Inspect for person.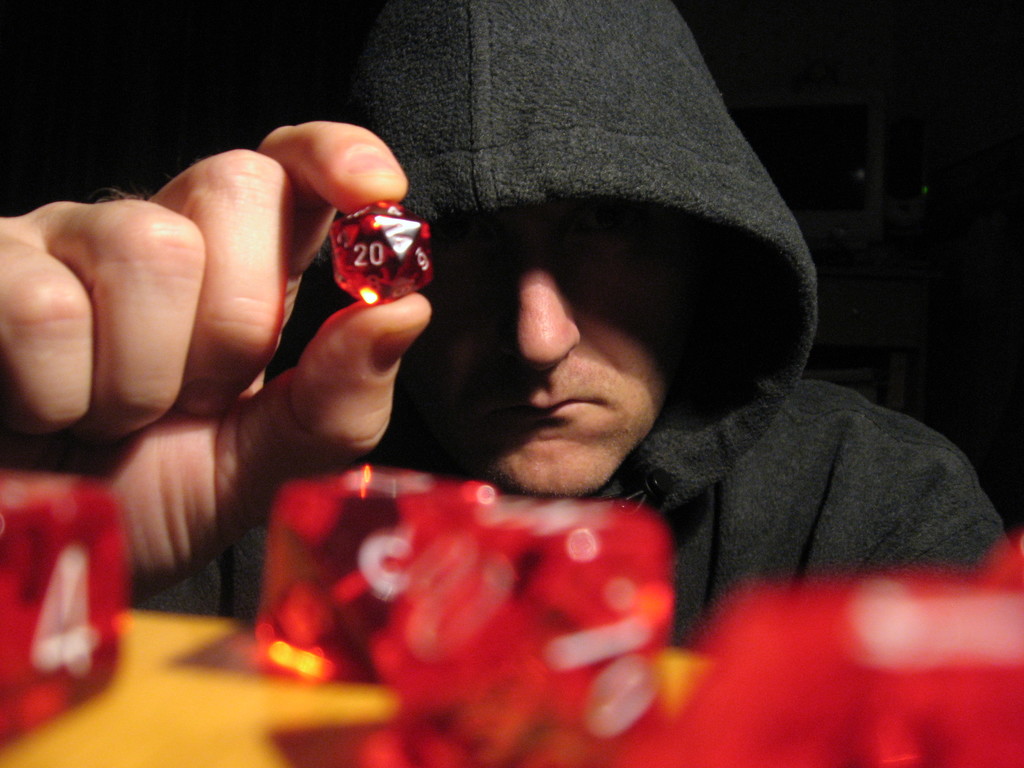
Inspection: BBox(0, 0, 1007, 645).
